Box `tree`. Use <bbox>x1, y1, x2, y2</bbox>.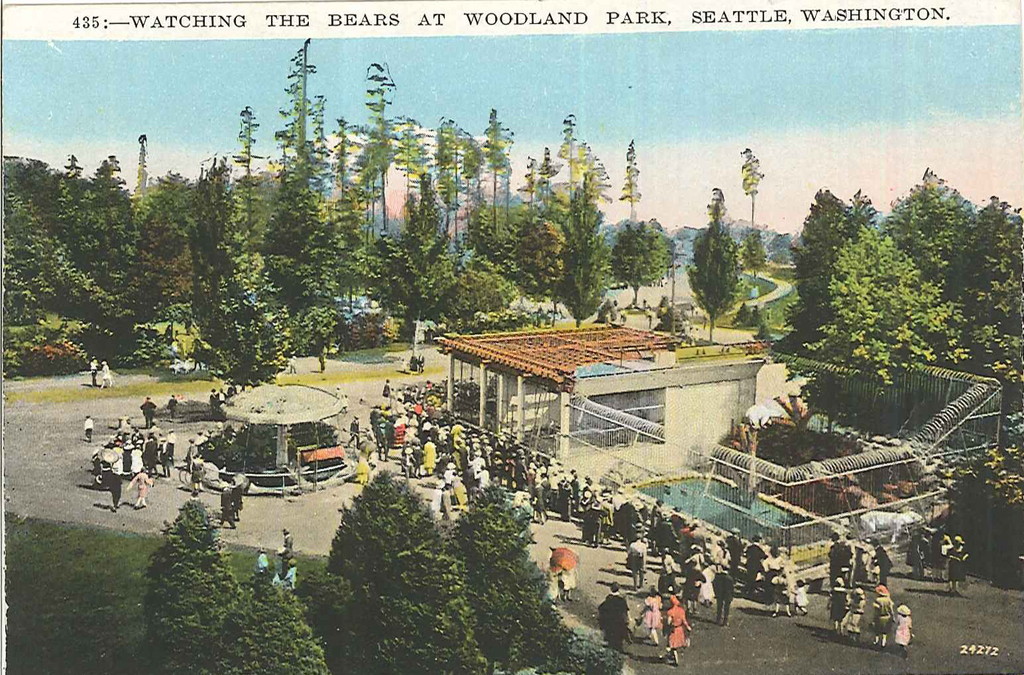
<bbox>19, 154, 176, 389</bbox>.
